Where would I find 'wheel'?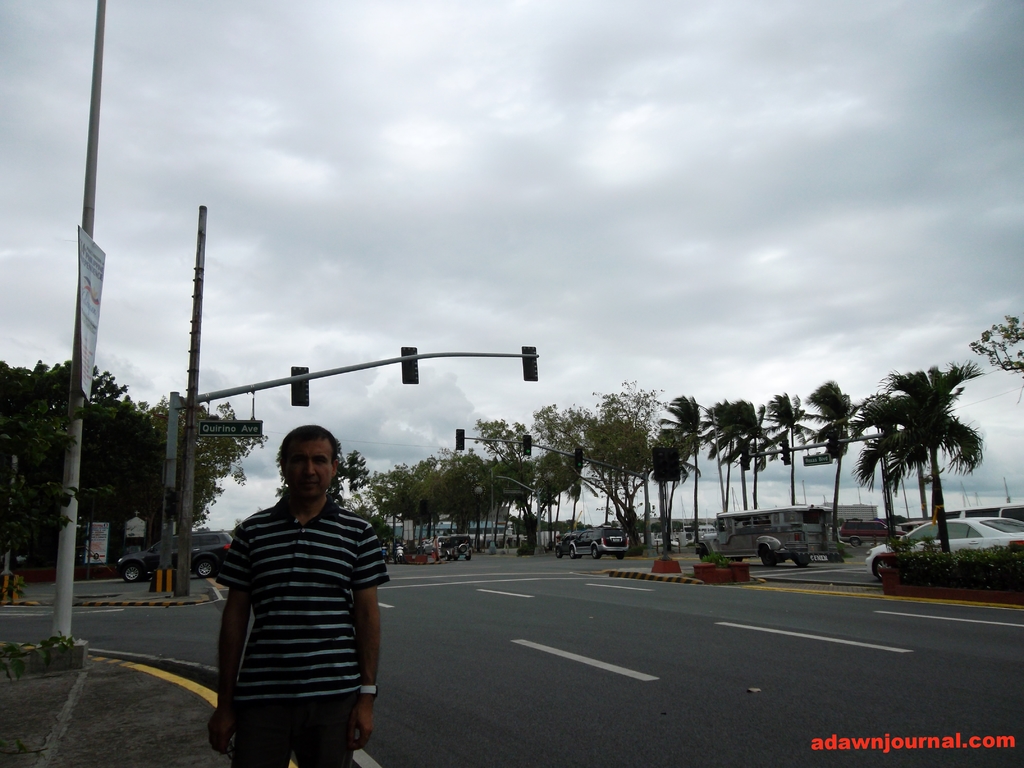
At <box>616,552,624,559</box>.
